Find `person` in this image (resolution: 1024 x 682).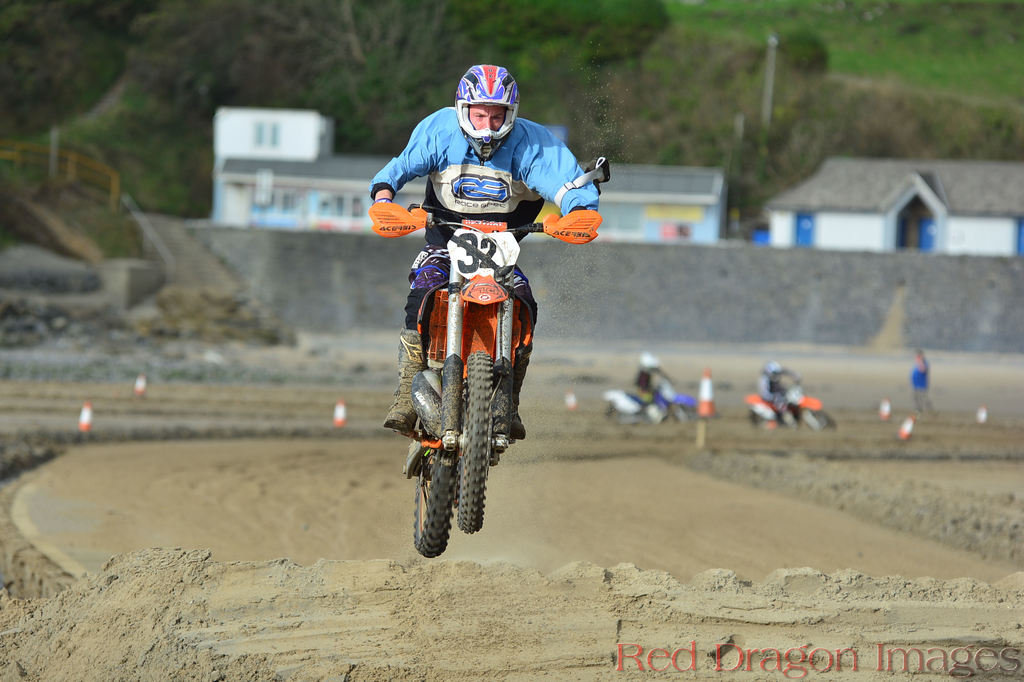
bbox=(364, 58, 598, 441).
